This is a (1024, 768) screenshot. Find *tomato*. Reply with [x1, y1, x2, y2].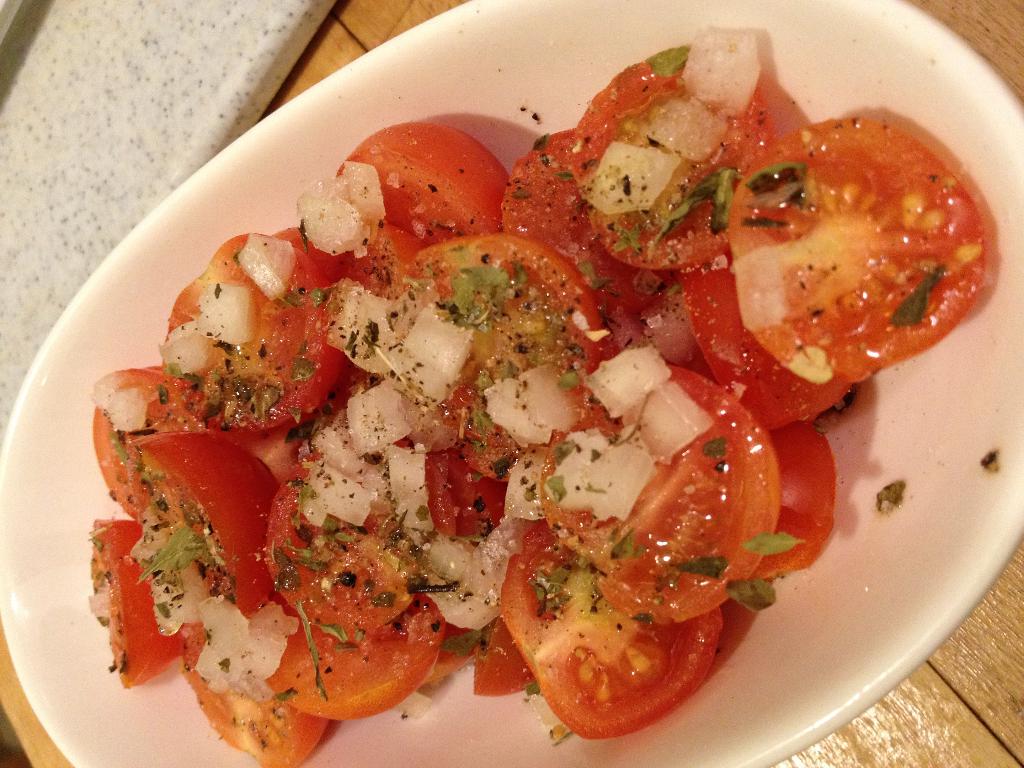
[564, 58, 773, 262].
